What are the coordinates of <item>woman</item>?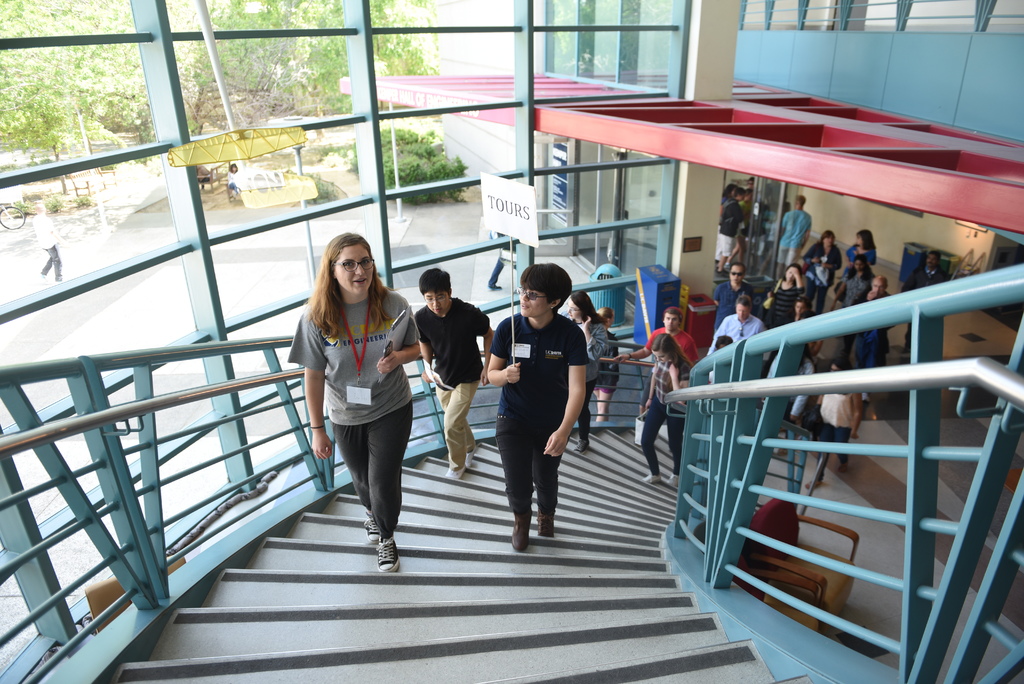
(486, 264, 586, 555).
